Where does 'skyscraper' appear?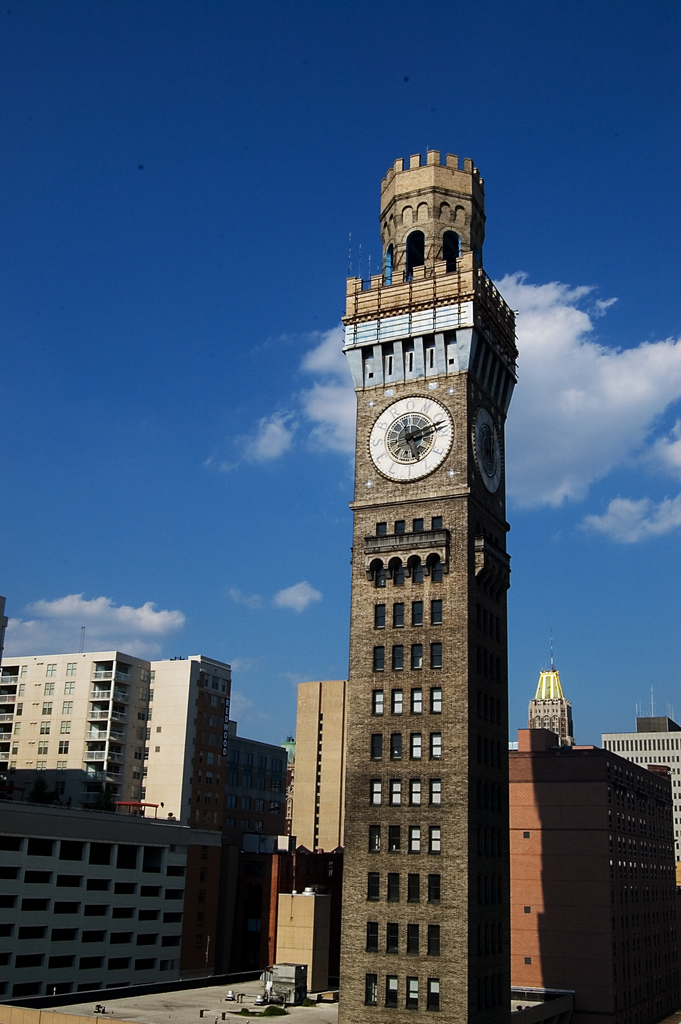
Appears at {"x1": 0, "y1": 652, "x2": 241, "y2": 982}.
